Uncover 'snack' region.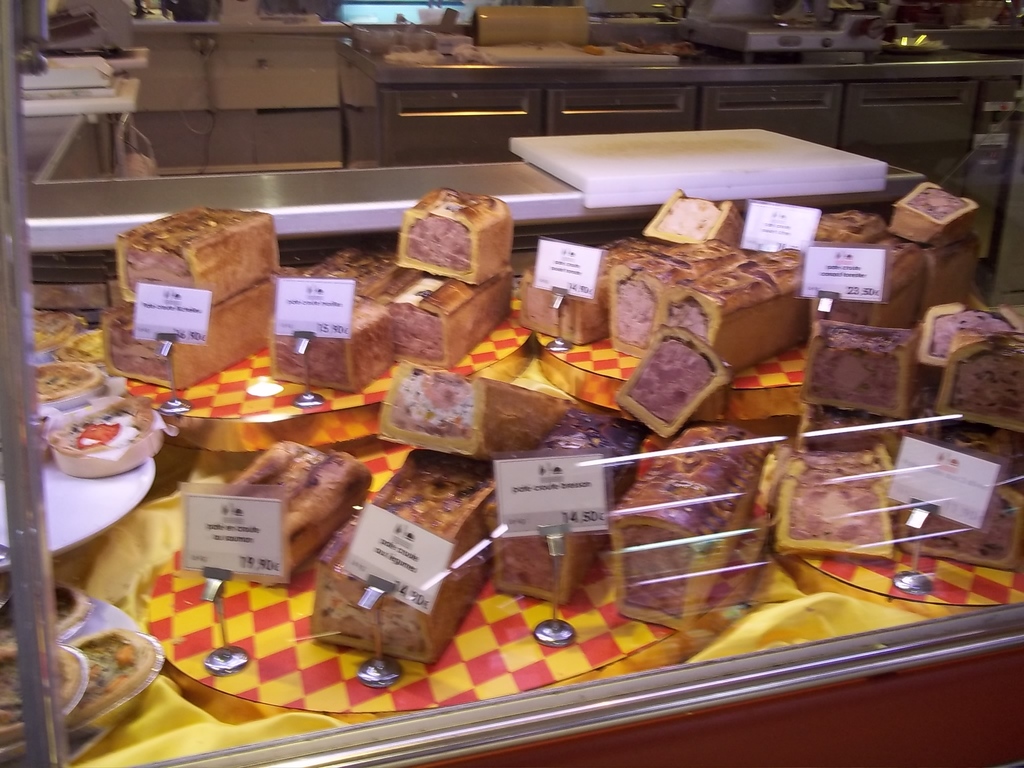
Uncovered: rect(488, 404, 657, 609).
